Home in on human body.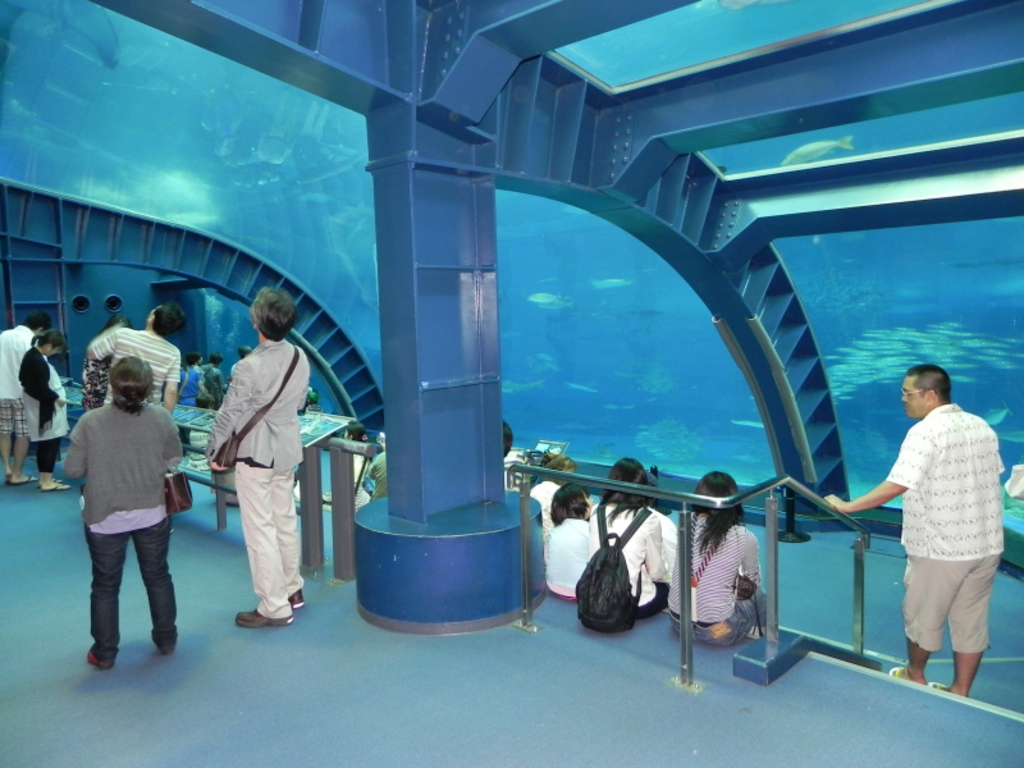
Homed in at [left=675, top=466, right=762, bottom=657].
